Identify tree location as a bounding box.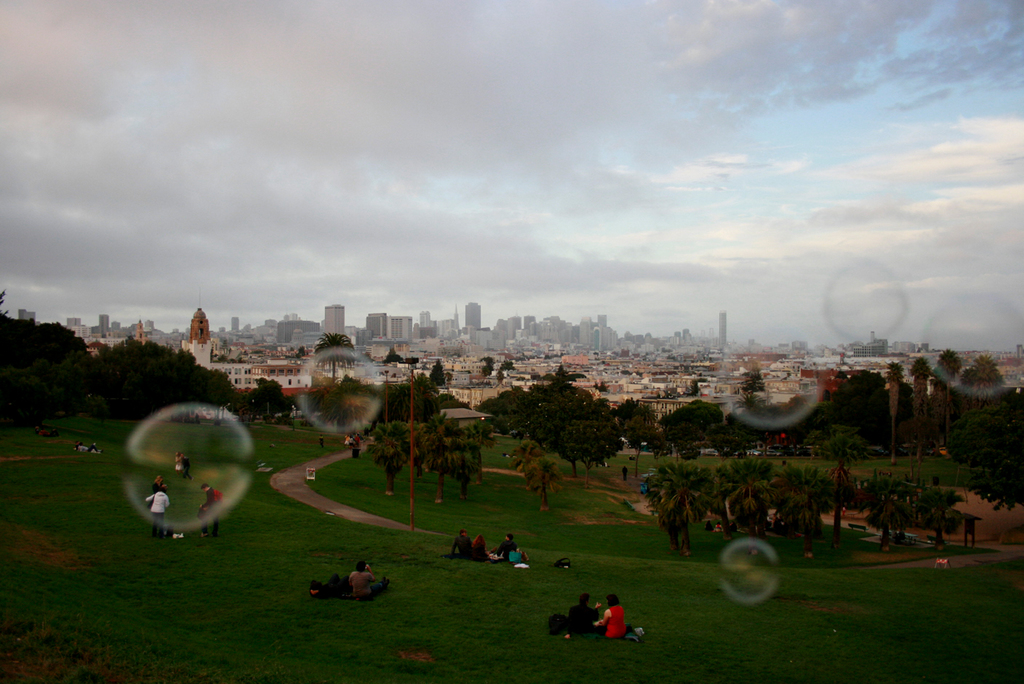
detection(788, 405, 833, 448).
